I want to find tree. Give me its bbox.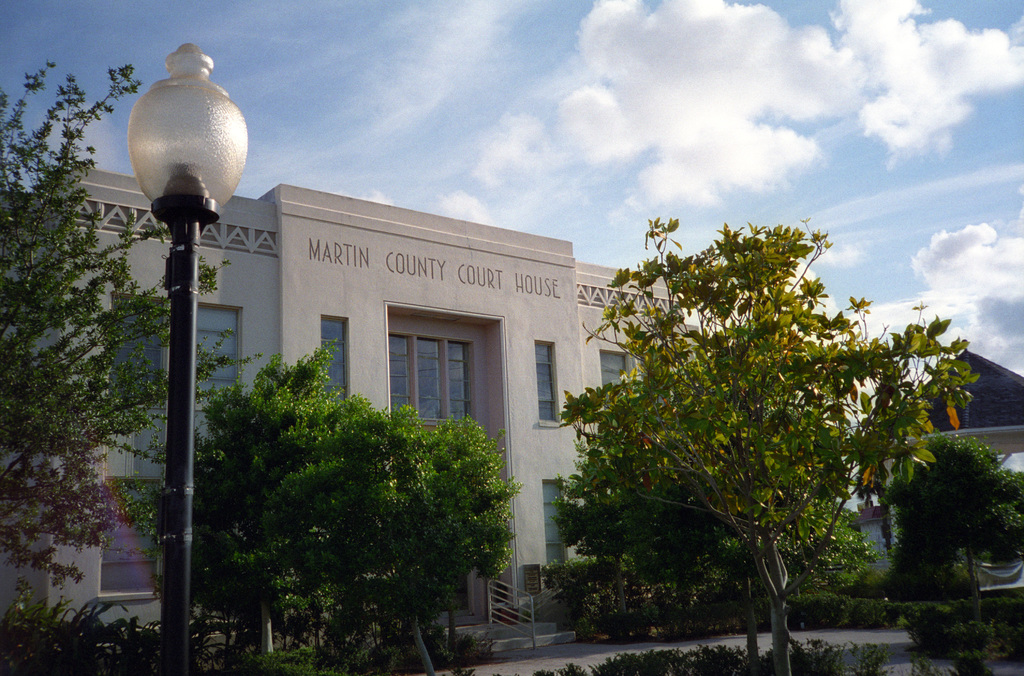
(x1=125, y1=341, x2=529, y2=674).
